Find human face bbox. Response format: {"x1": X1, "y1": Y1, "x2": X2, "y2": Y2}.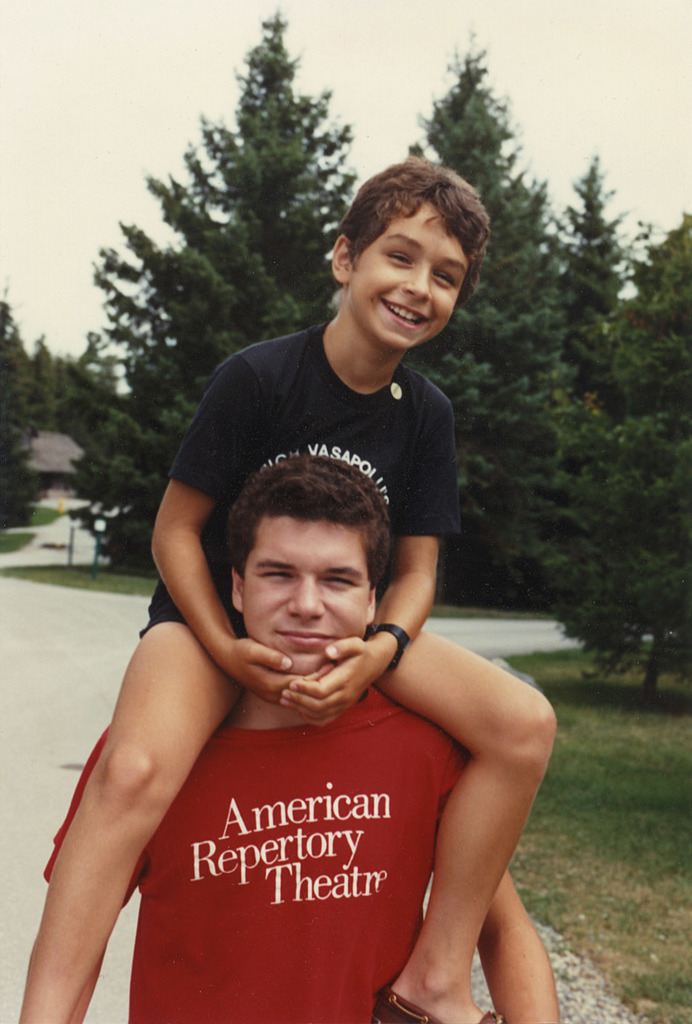
{"x1": 241, "y1": 512, "x2": 369, "y2": 675}.
